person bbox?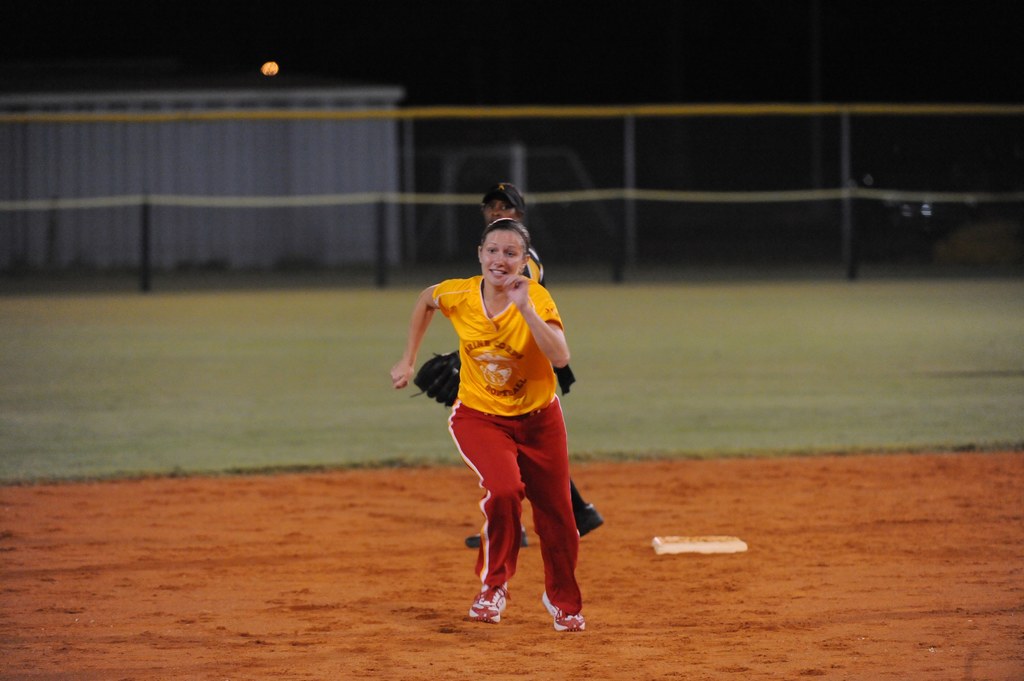
region(413, 180, 601, 552)
